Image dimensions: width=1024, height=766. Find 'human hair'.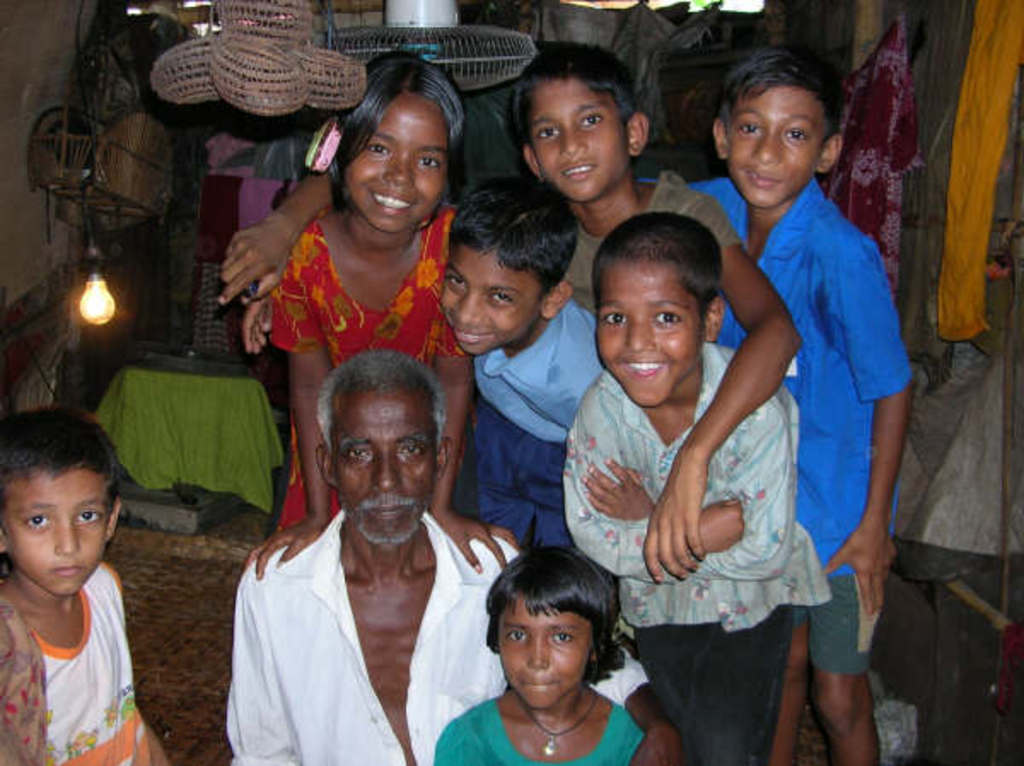
Rect(719, 46, 841, 138).
